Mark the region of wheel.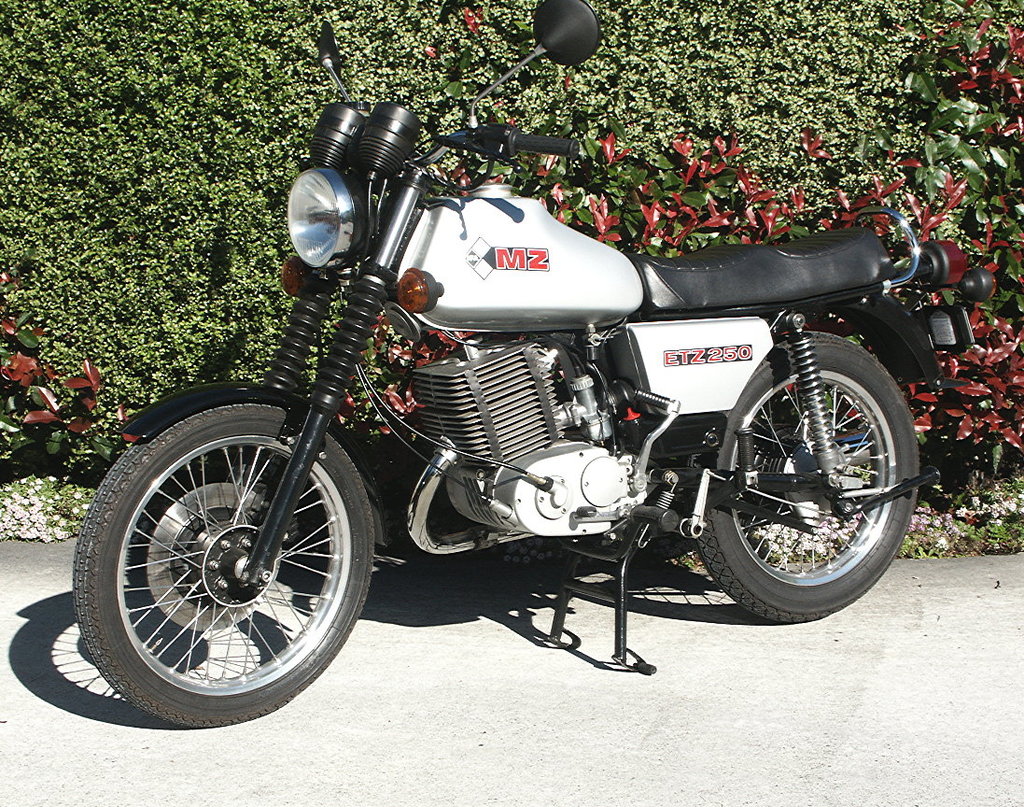
Region: 694/332/915/622.
